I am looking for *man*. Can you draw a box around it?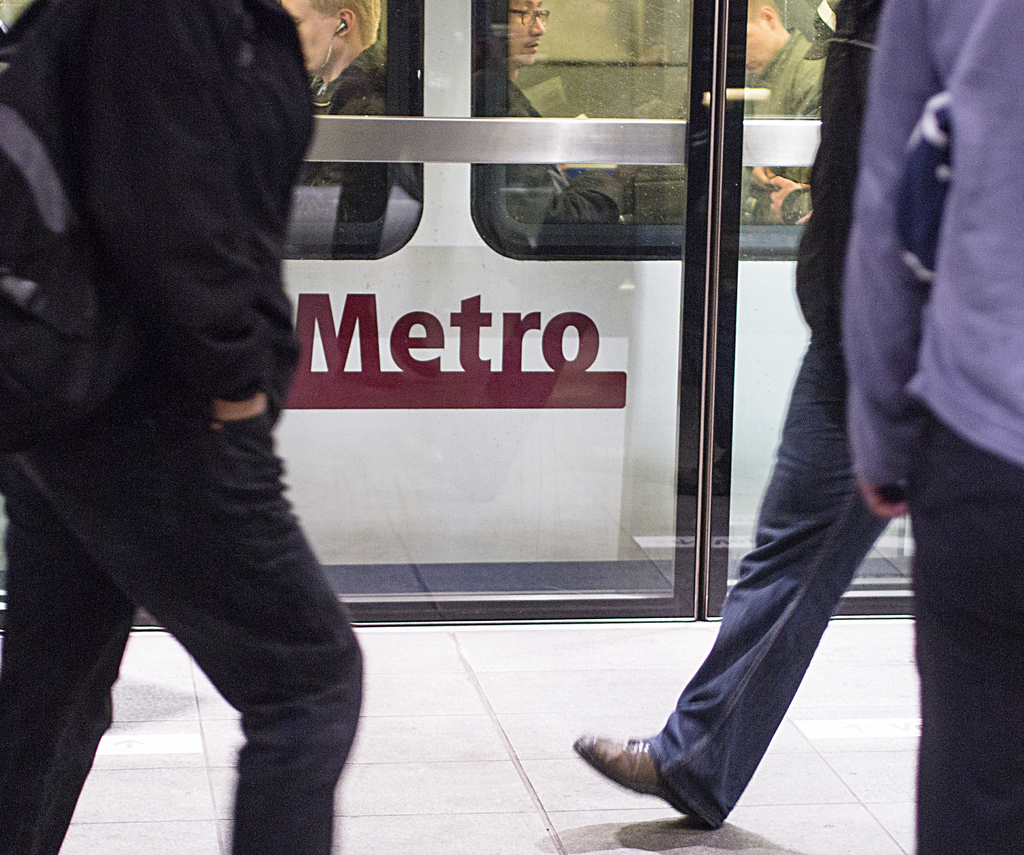
Sure, the bounding box is 730, 0, 832, 228.
